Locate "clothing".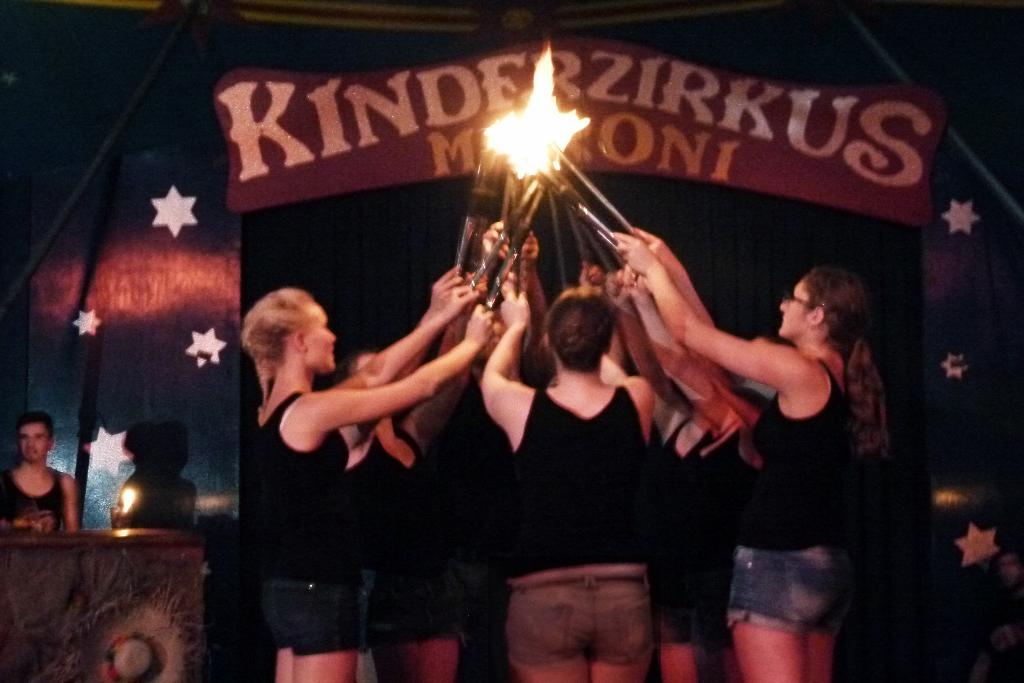
Bounding box: (left=0, top=470, right=69, bottom=532).
